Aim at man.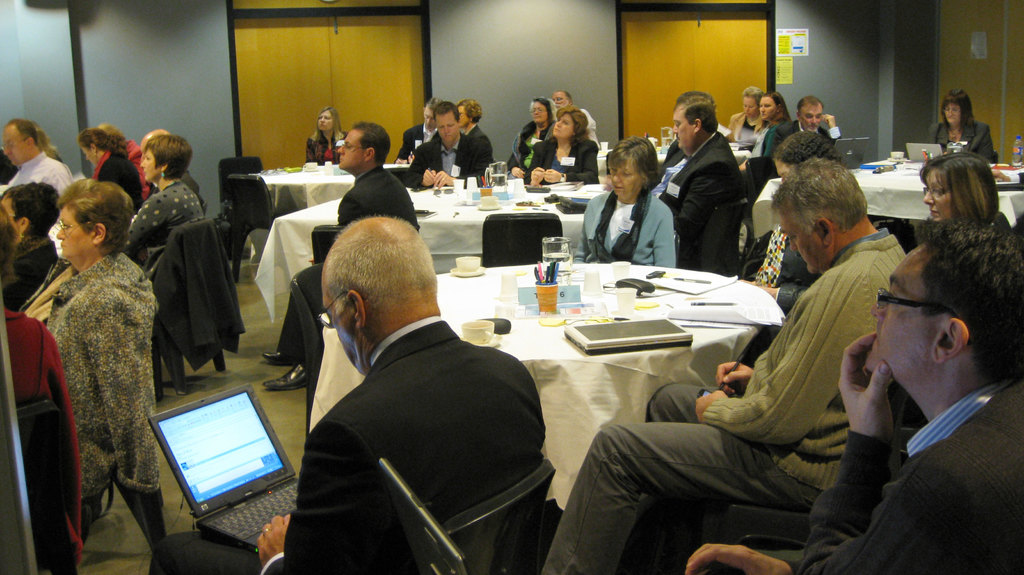
Aimed at {"x1": 259, "y1": 121, "x2": 423, "y2": 391}.
